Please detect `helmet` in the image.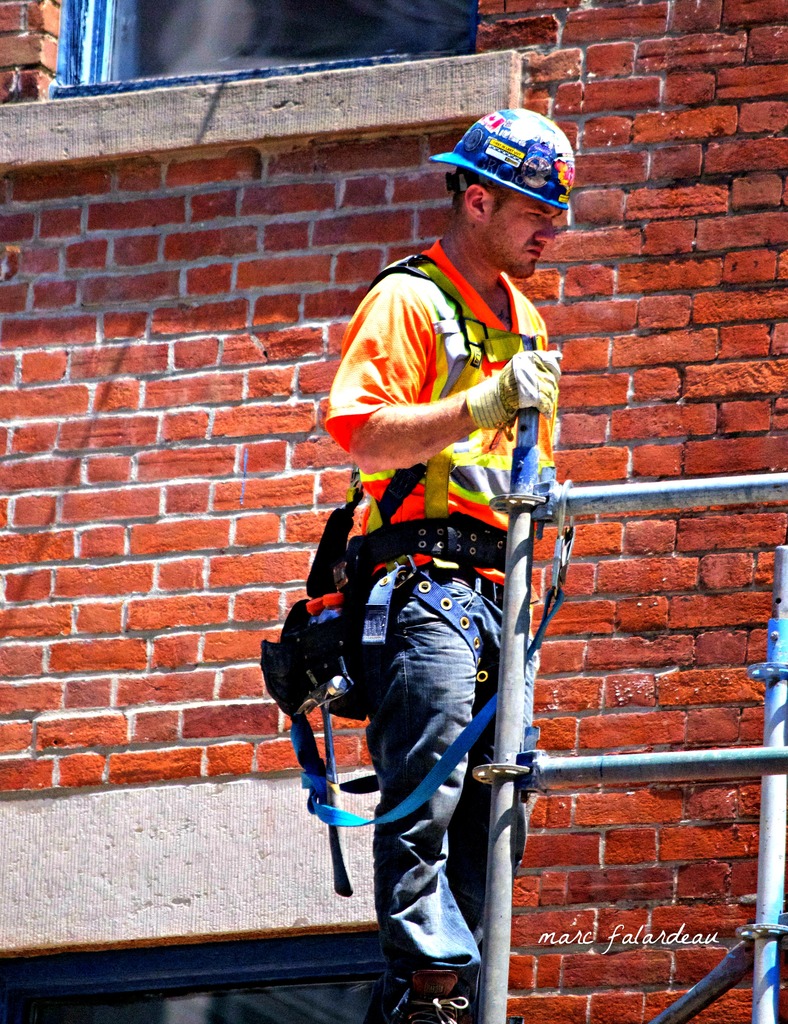
(447,99,578,236).
